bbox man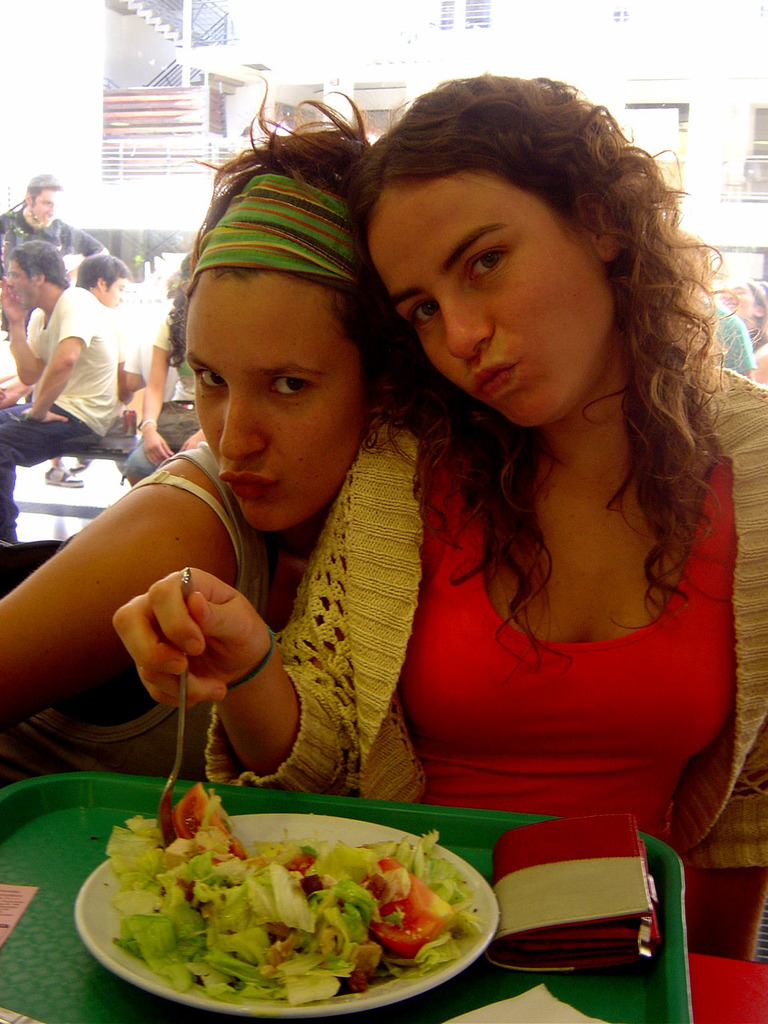
<region>0, 172, 110, 490</region>
